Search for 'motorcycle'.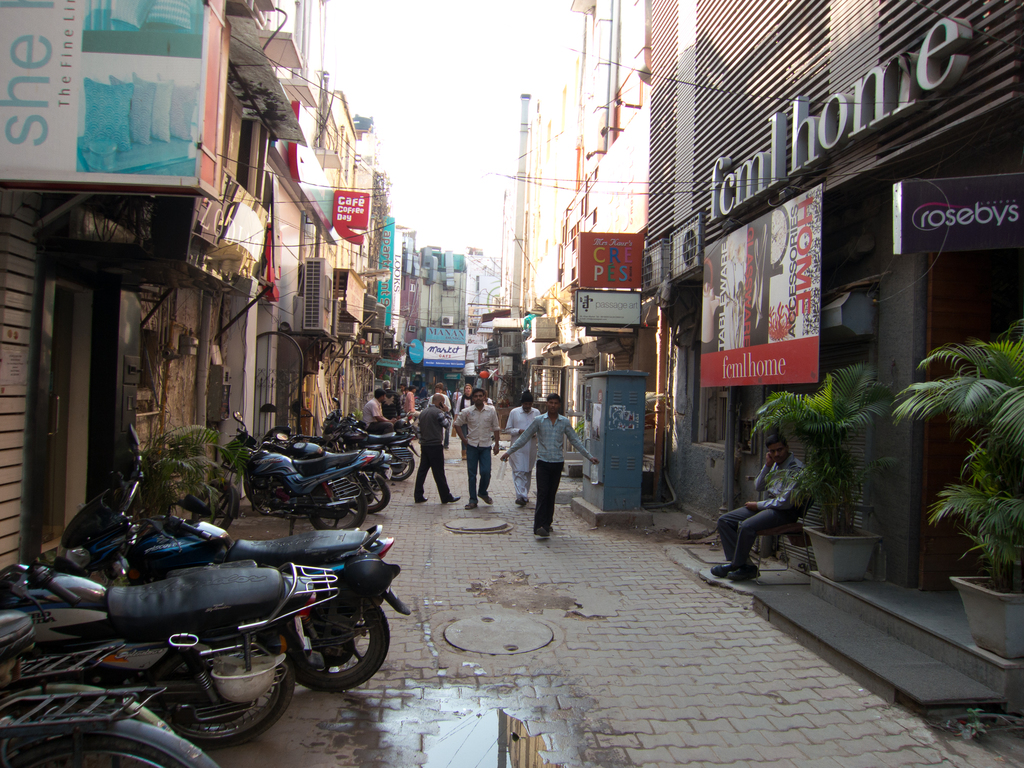
Found at (188,410,379,534).
